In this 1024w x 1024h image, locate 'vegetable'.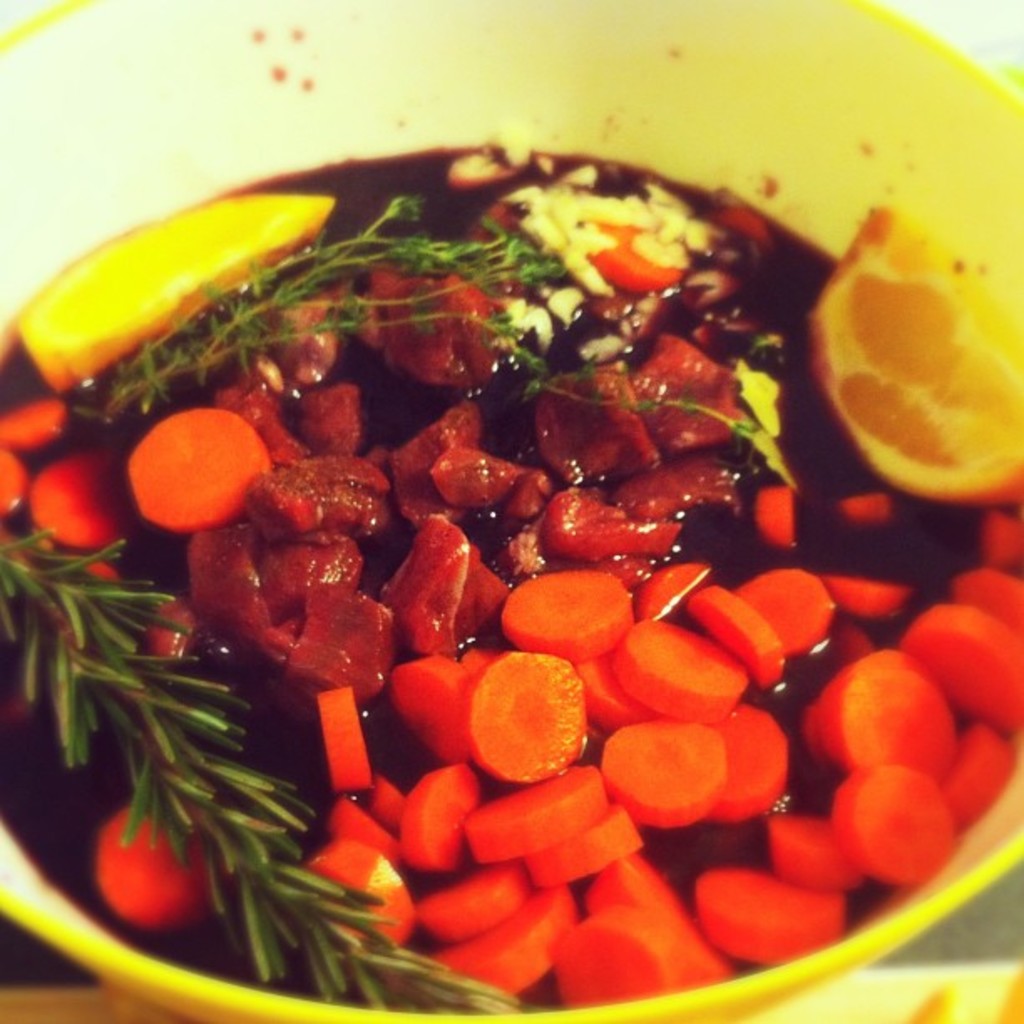
Bounding box: Rect(604, 714, 736, 830).
